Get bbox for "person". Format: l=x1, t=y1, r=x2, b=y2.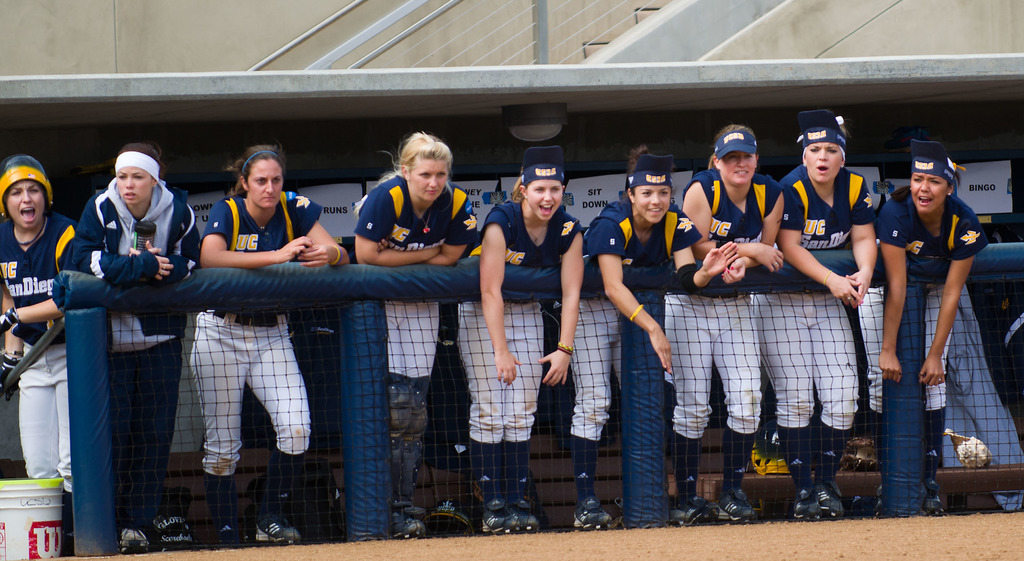
l=671, t=125, r=779, b=507.
